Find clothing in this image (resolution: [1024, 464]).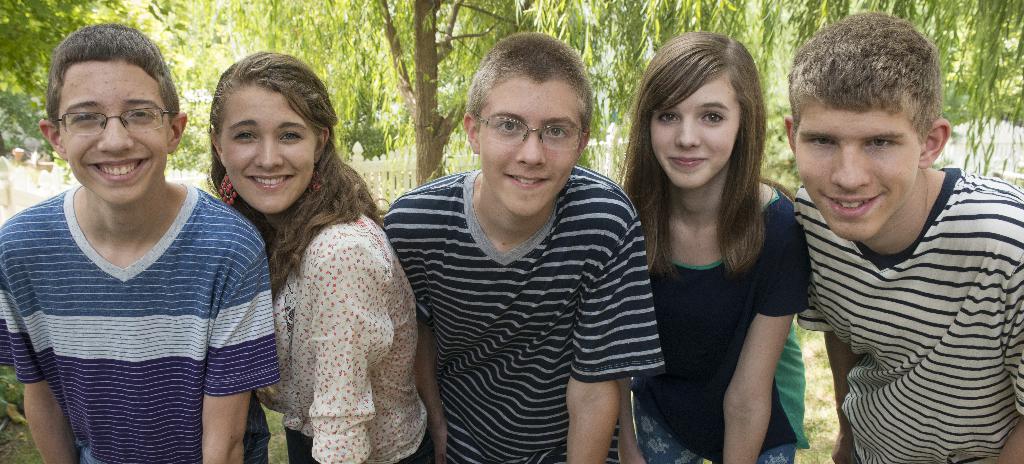
Rect(791, 163, 1023, 463).
